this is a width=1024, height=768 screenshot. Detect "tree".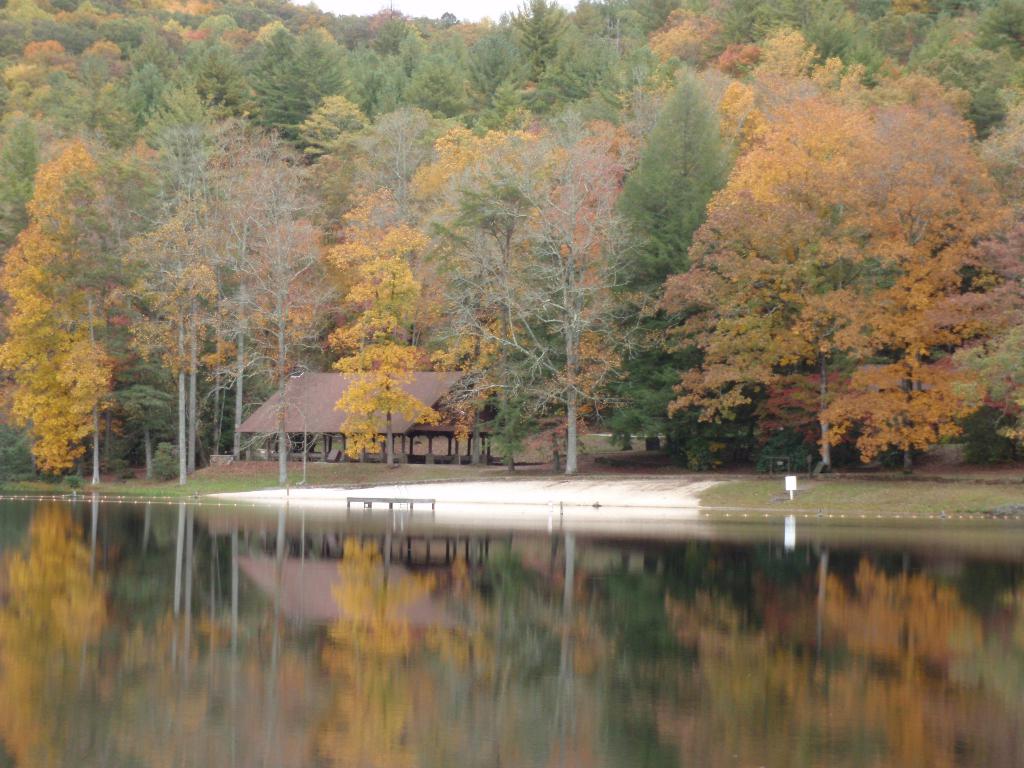
x1=664, y1=97, x2=847, y2=470.
